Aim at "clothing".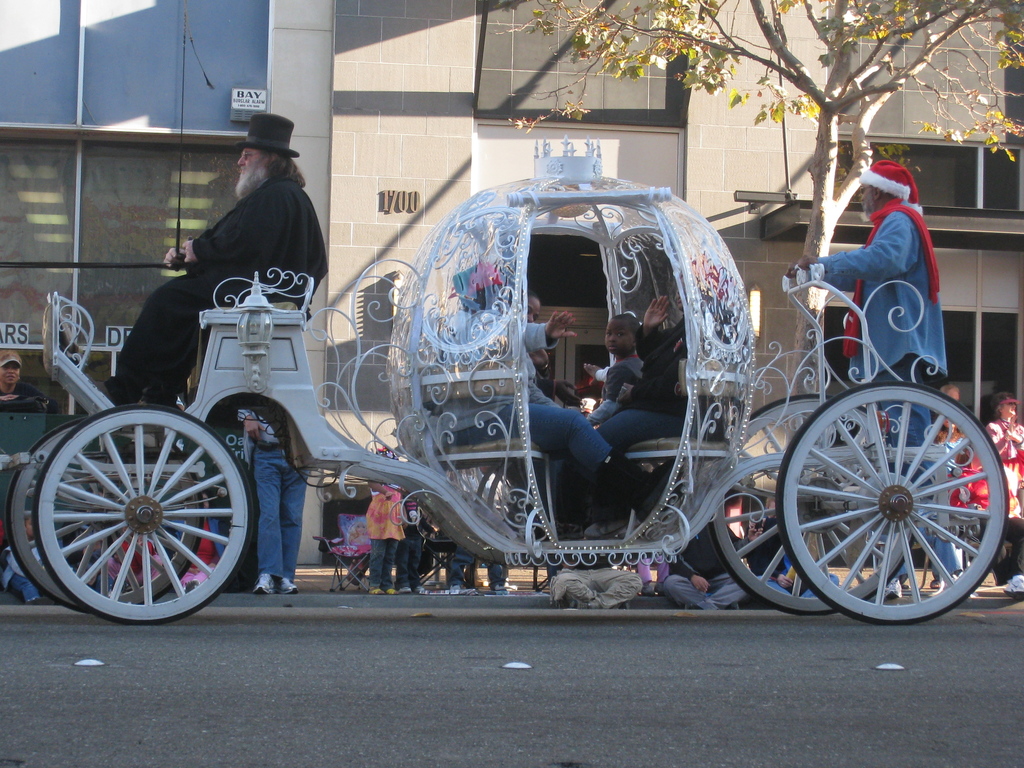
Aimed at pyautogui.locateOnScreen(992, 419, 1023, 462).
